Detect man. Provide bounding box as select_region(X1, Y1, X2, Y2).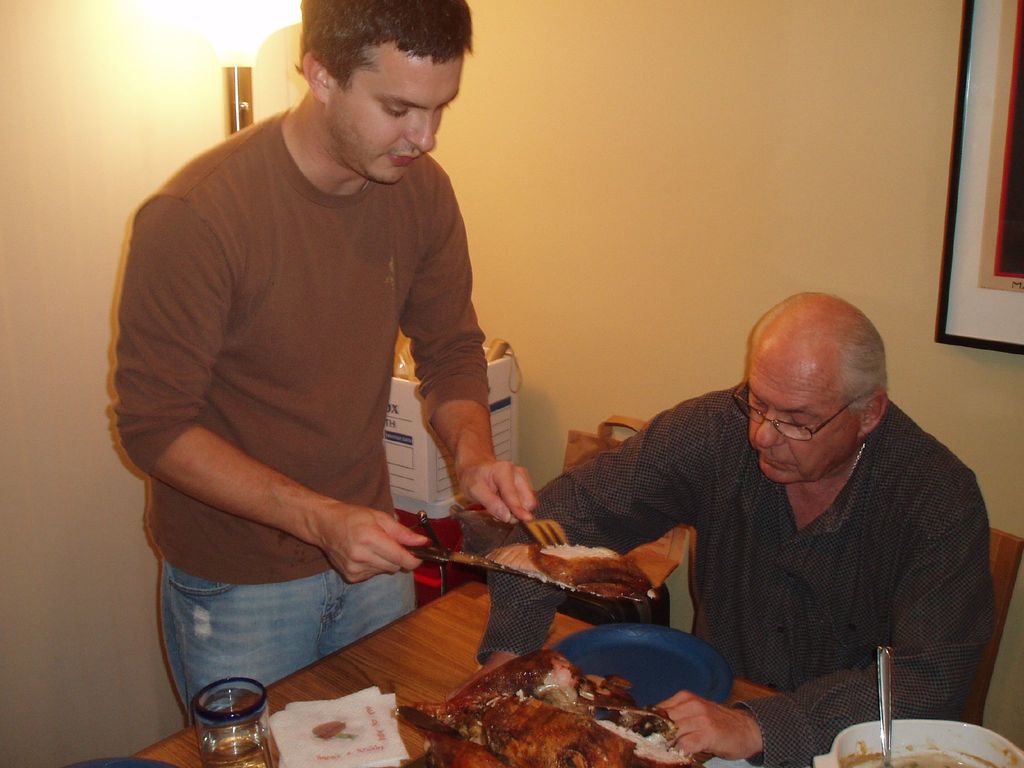
select_region(102, 0, 538, 720).
